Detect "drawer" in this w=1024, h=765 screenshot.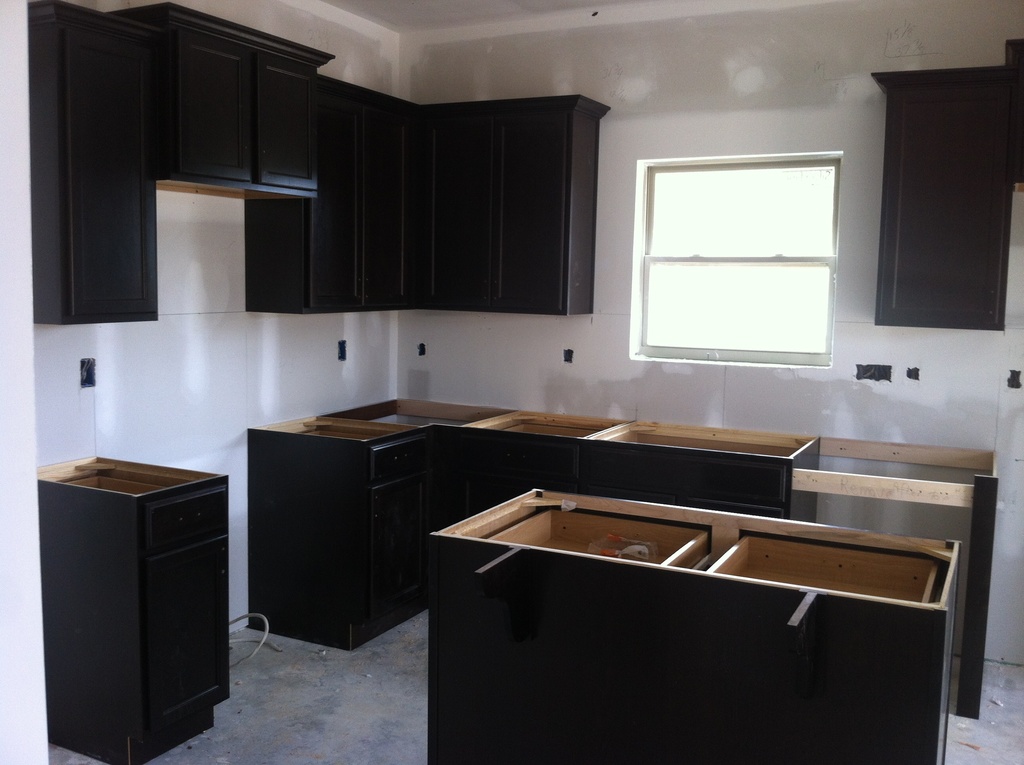
Detection: left=370, top=436, right=426, bottom=480.
